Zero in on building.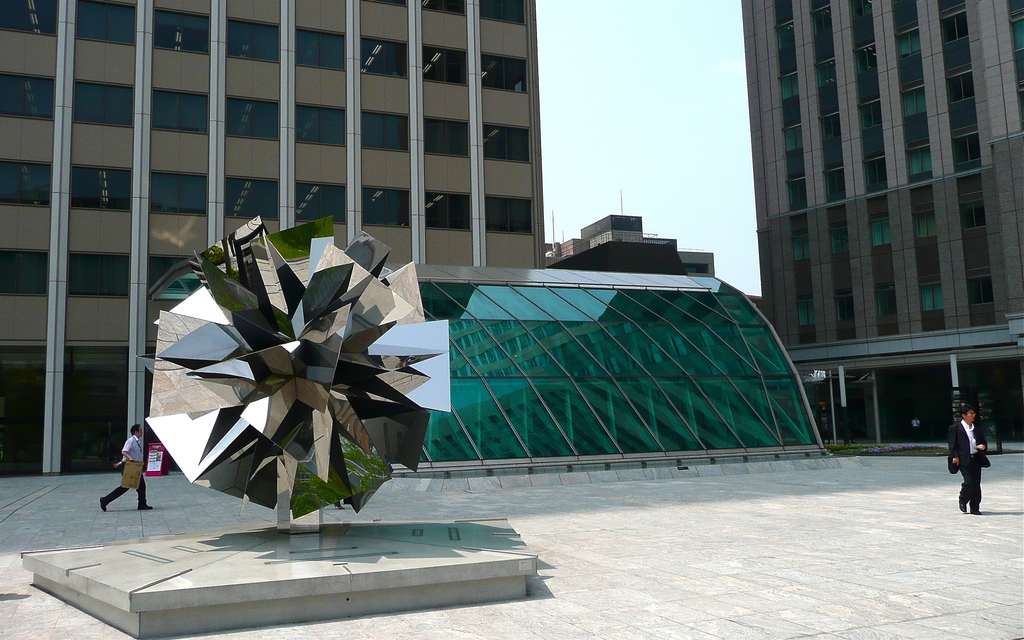
Zeroed in: 740, 0, 1023, 443.
